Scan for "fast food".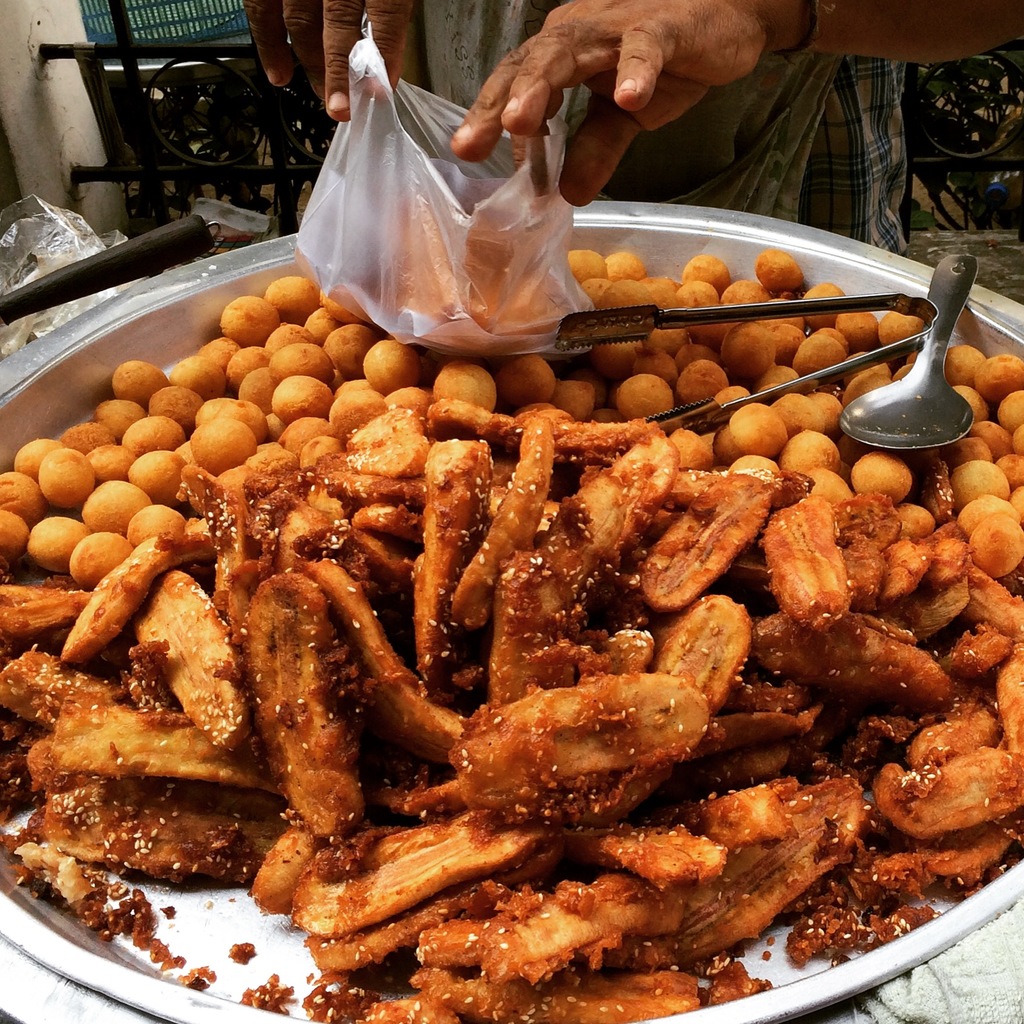
Scan result: x1=604, y1=778, x2=865, y2=955.
